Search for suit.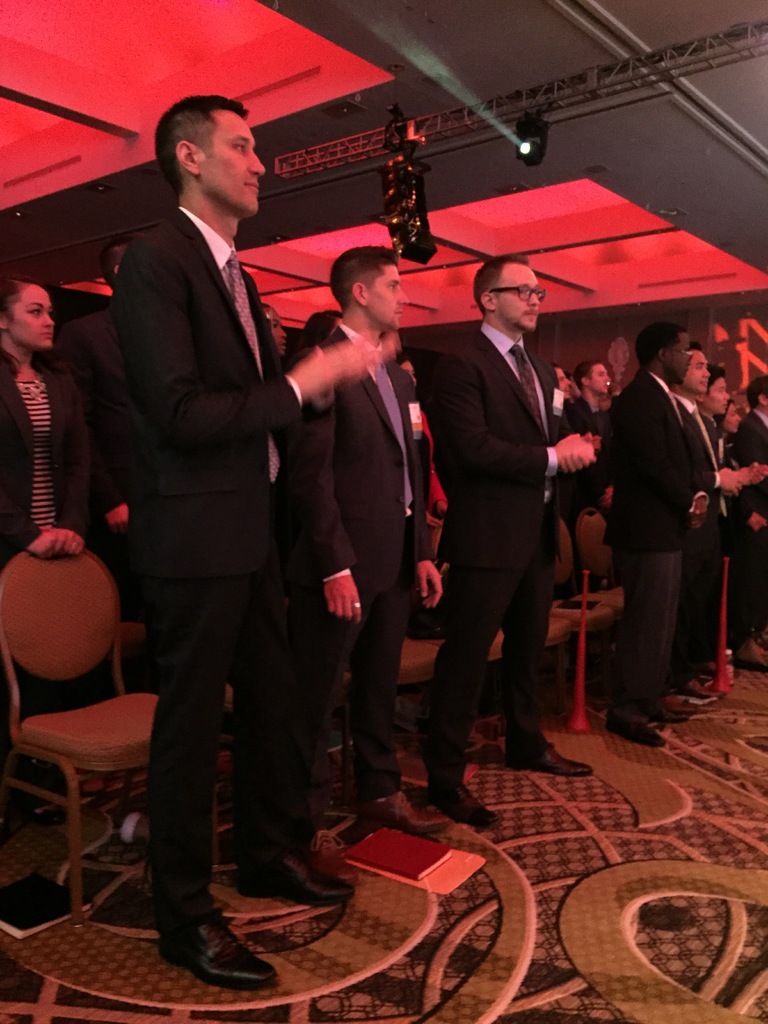
Found at <box>112,206,301,931</box>.
